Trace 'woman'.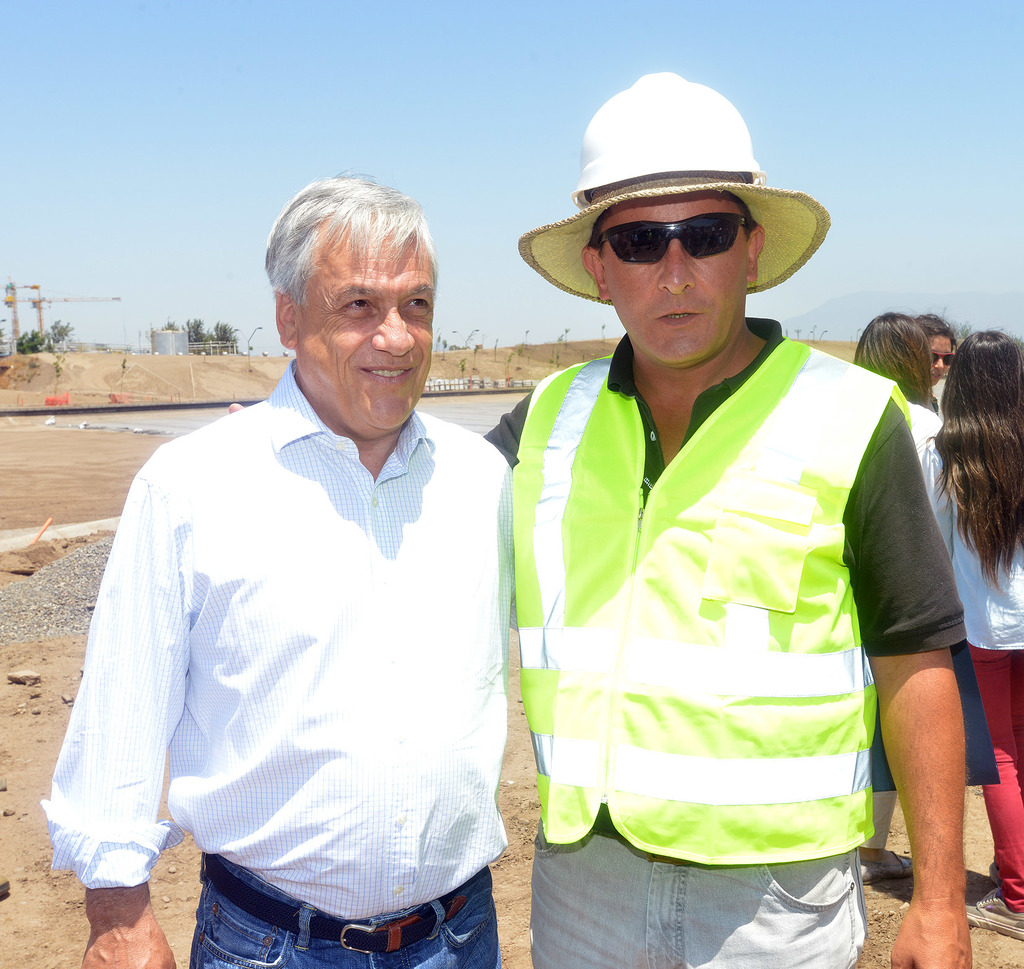
Traced to detection(923, 327, 1023, 937).
